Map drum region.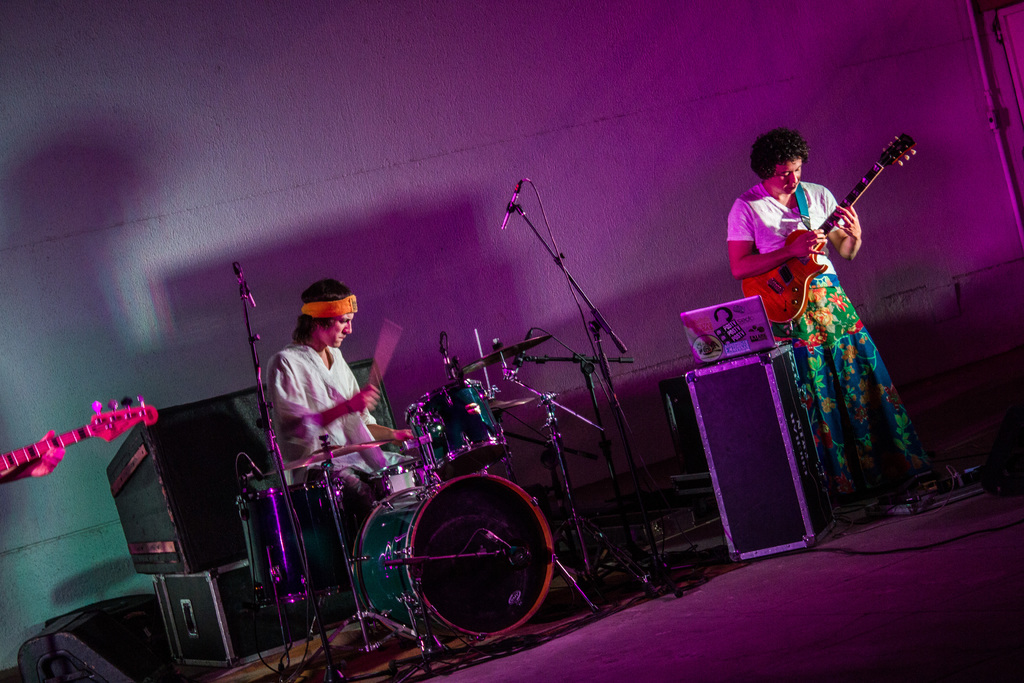
Mapped to 345, 470, 563, 639.
